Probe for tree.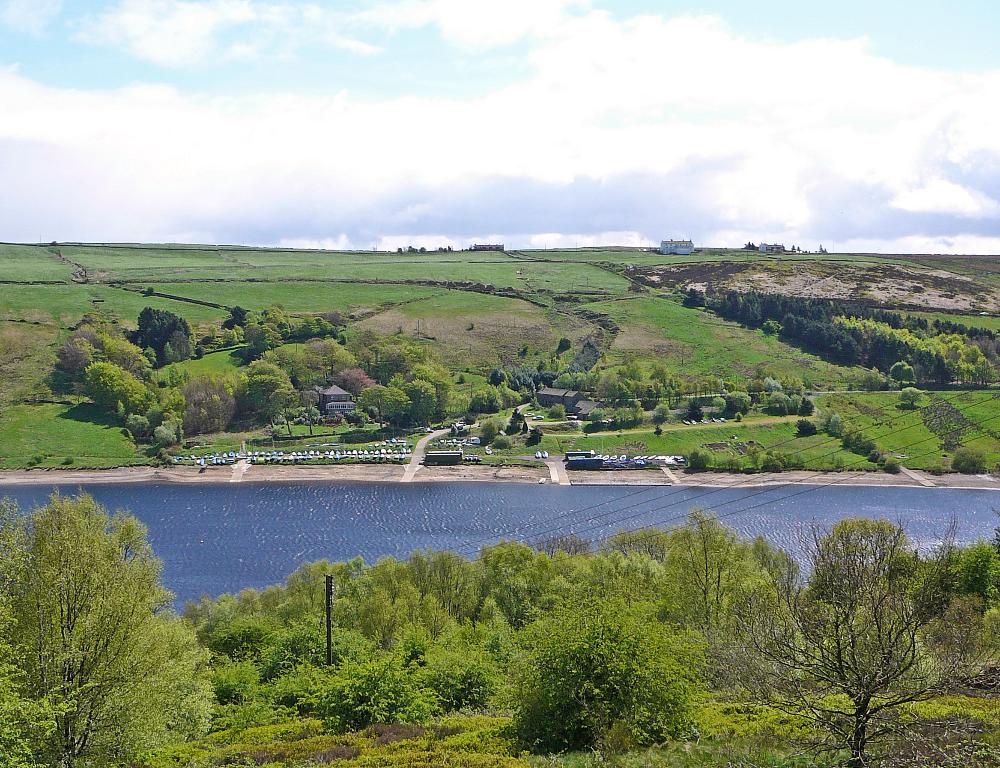
Probe result: BBox(488, 598, 715, 756).
